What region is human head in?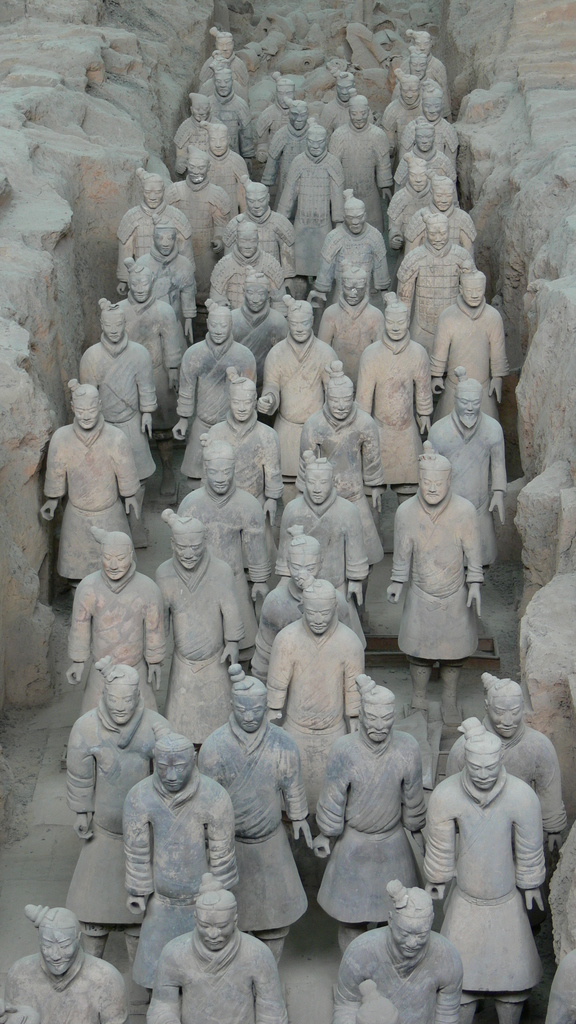
[x1=427, y1=176, x2=457, y2=212].
